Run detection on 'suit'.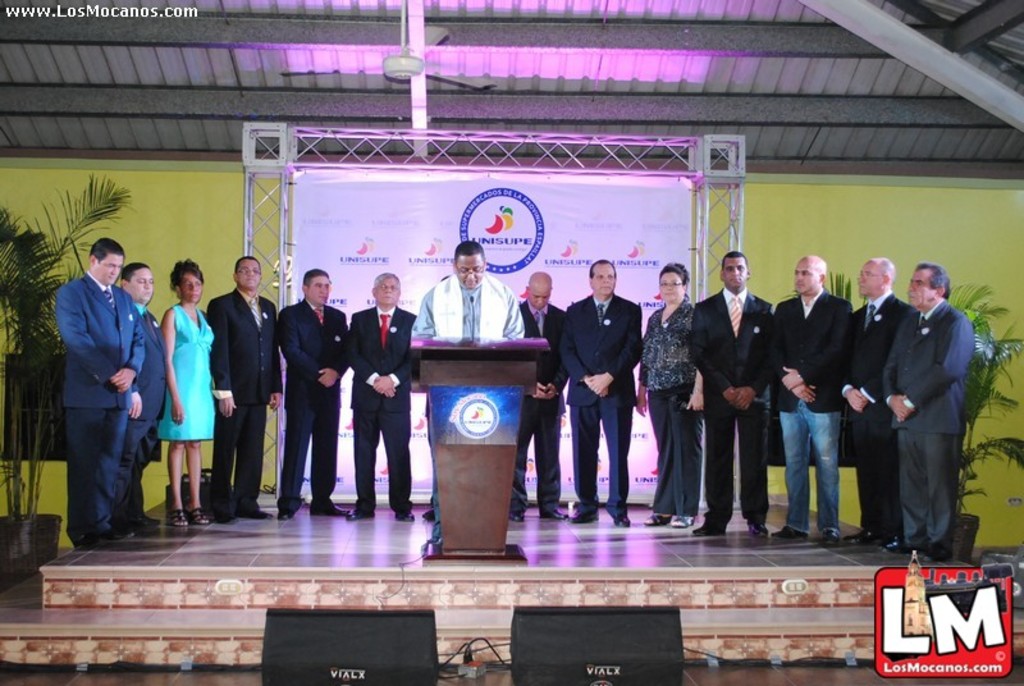
Result: detection(509, 301, 573, 513).
